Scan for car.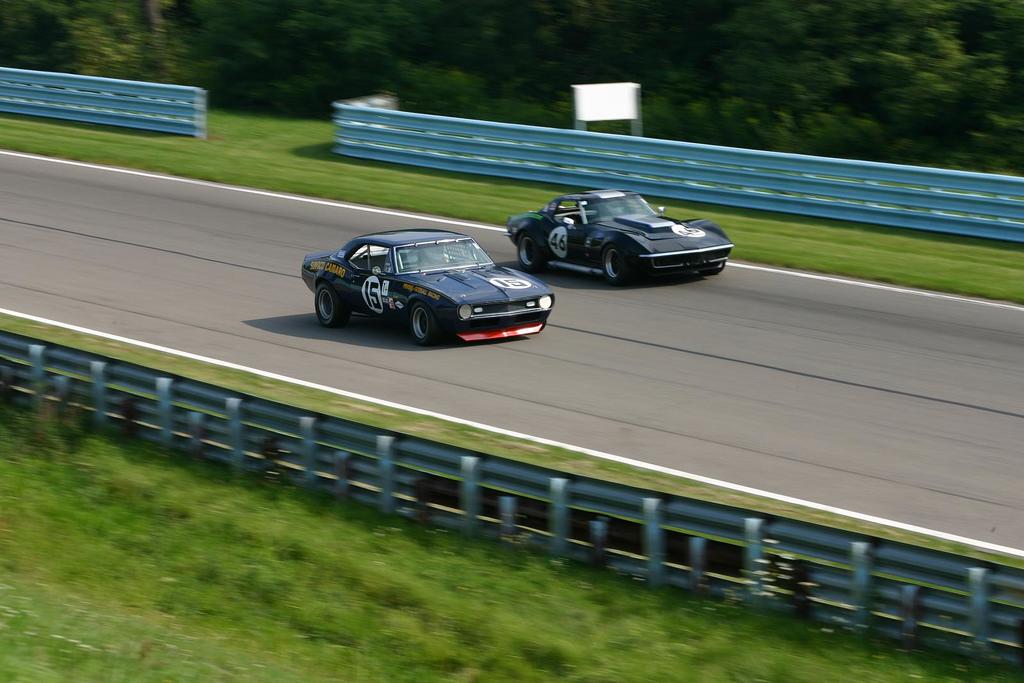
Scan result: <bbox>504, 189, 733, 287</bbox>.
